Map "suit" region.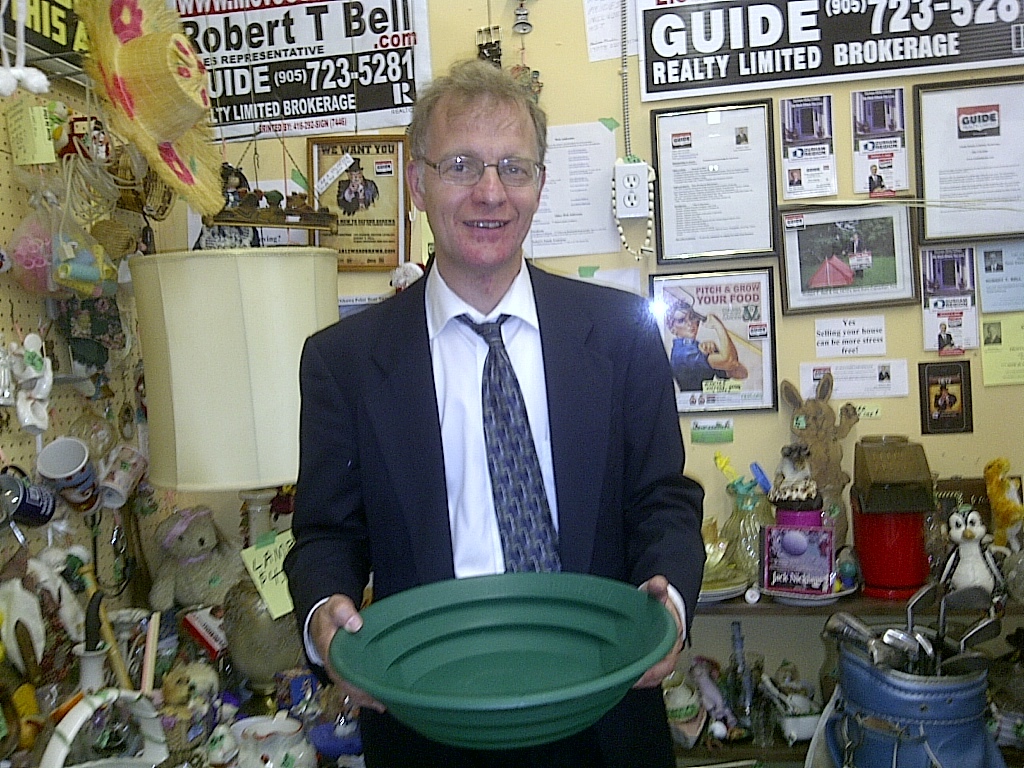
Mapped to bbox=(274, 140, 692, 727).
